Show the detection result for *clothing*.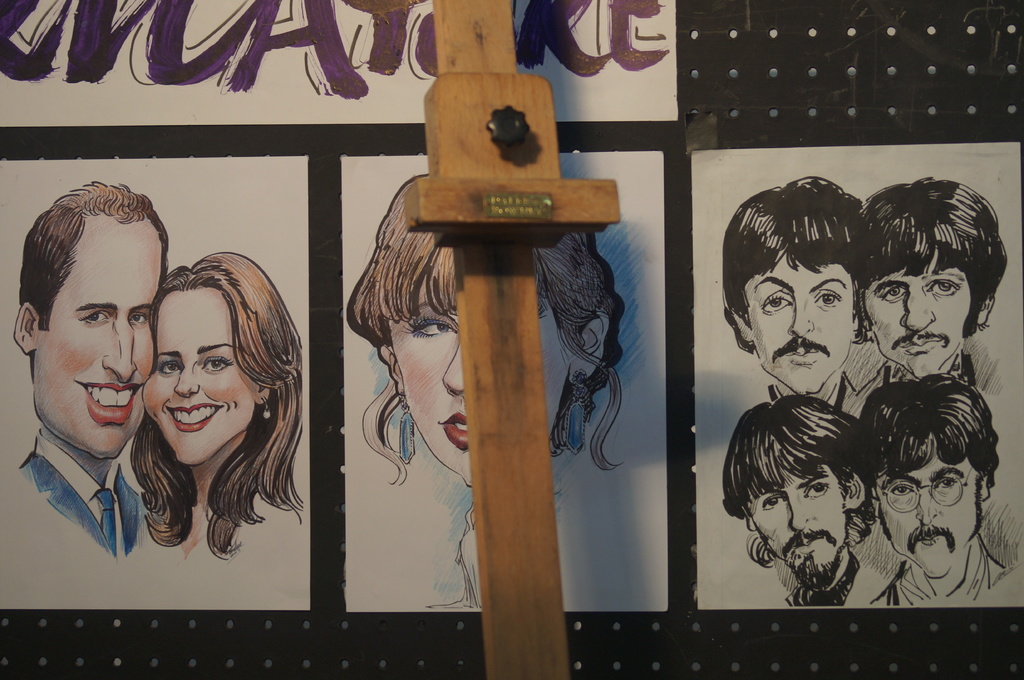
bbox=(20, 431, 164, 577).
